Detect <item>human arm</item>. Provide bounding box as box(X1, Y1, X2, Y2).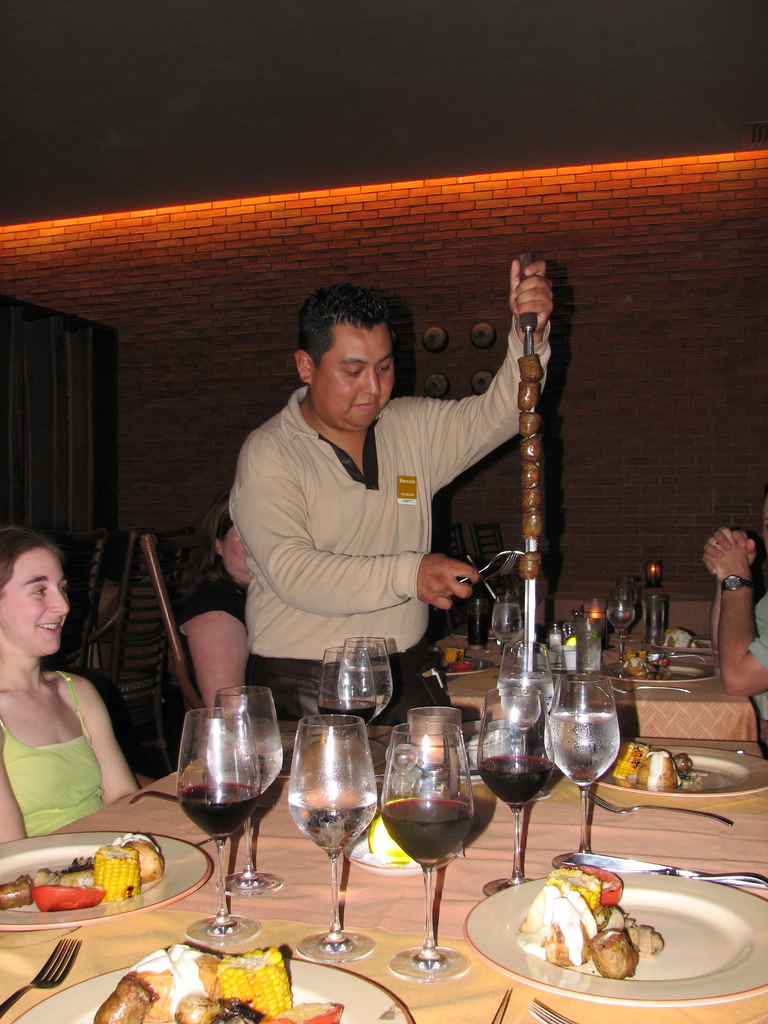
box(396, 259, 557, 490).
